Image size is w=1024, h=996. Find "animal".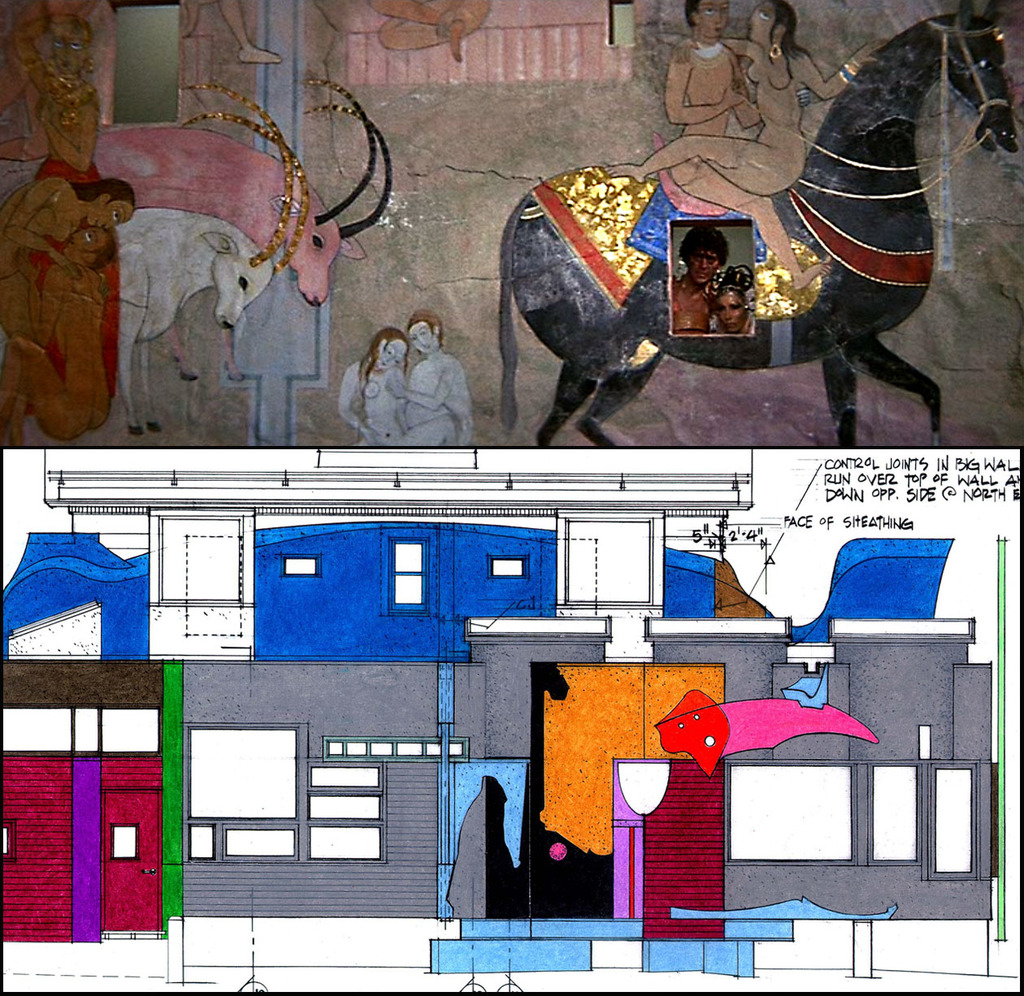
BBox(93, 76, 392, 303).
